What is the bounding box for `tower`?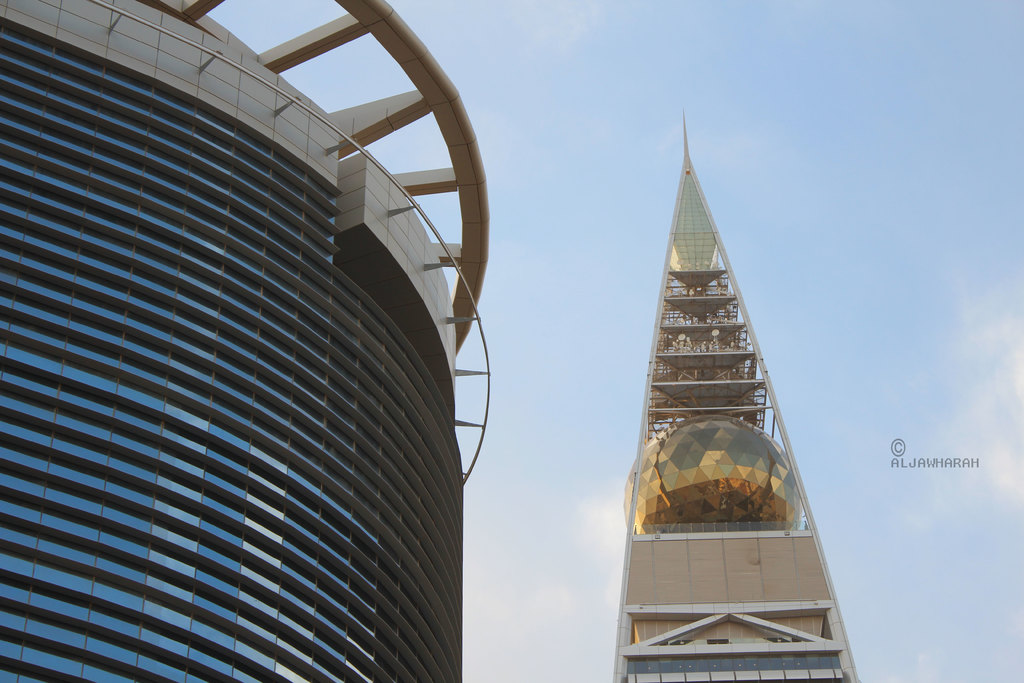
select_region(612, 107, 860, 682).
